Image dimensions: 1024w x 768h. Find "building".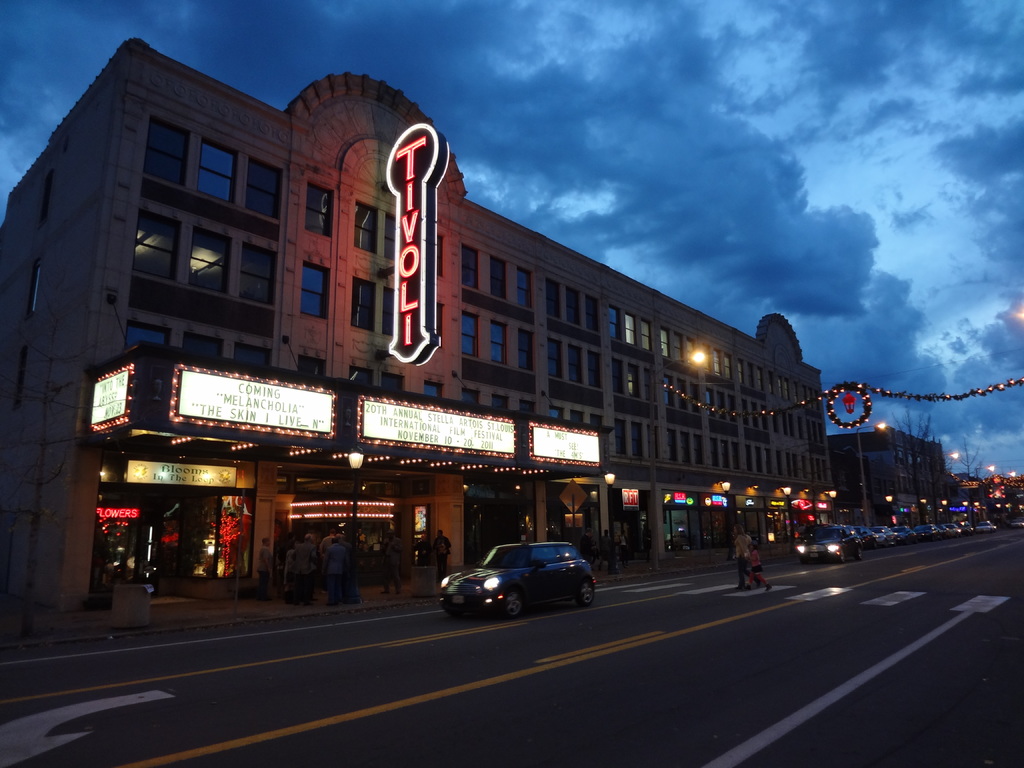
<bbox>834, 425, 941, 528</bbox>.
